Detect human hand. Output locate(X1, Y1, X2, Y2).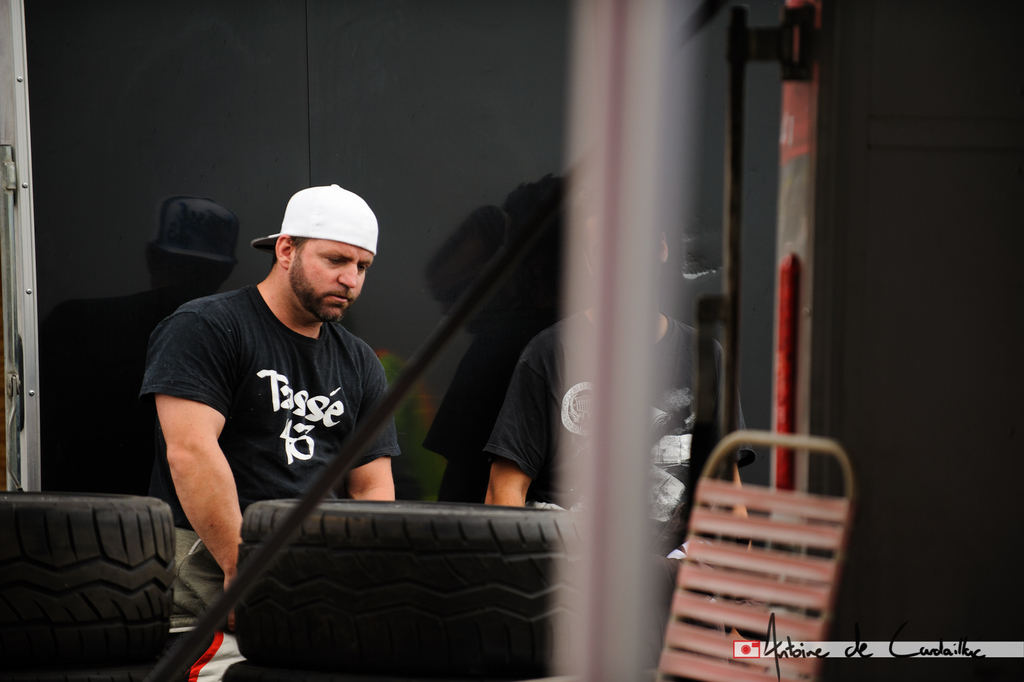
locate(225, 560, 236, 633).
